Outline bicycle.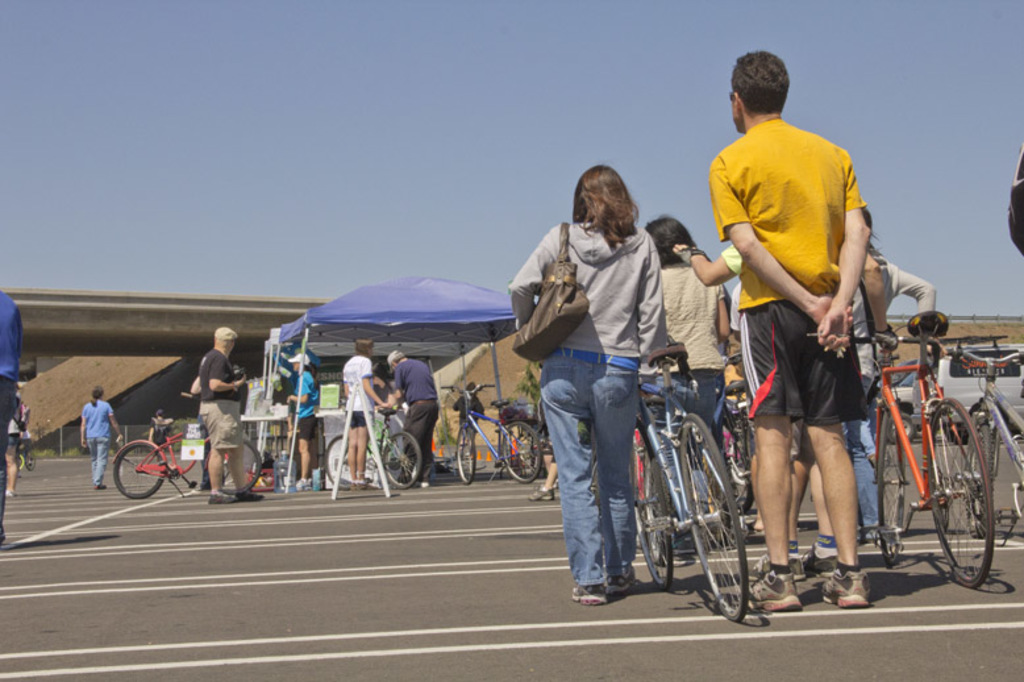
Outline: 438 383 544 486.
